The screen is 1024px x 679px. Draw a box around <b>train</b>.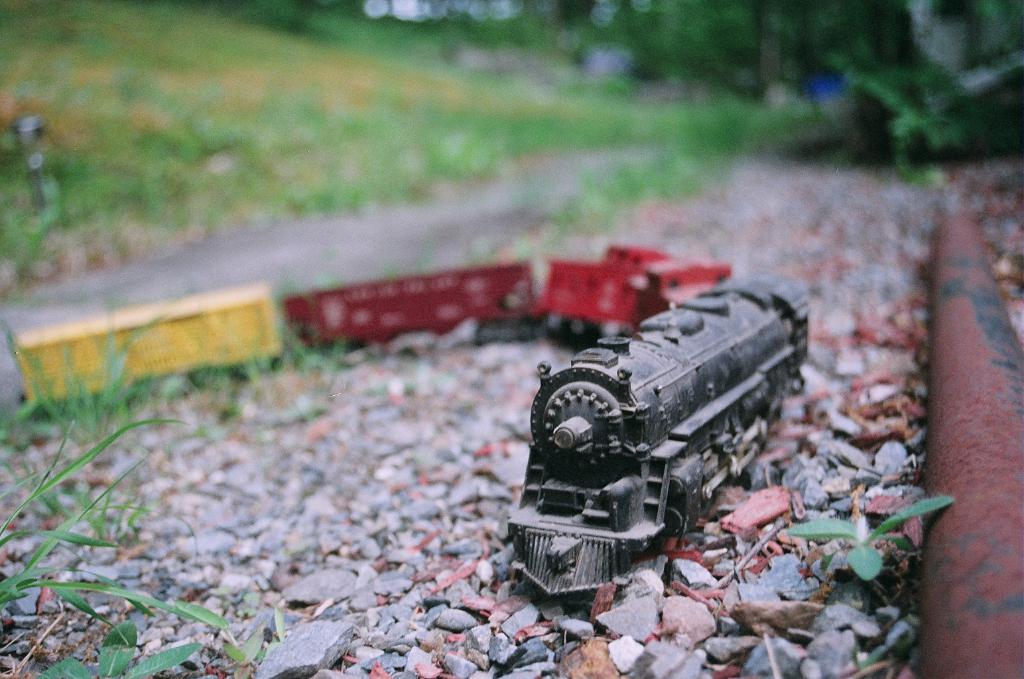
[13, 245, 810, 593].
